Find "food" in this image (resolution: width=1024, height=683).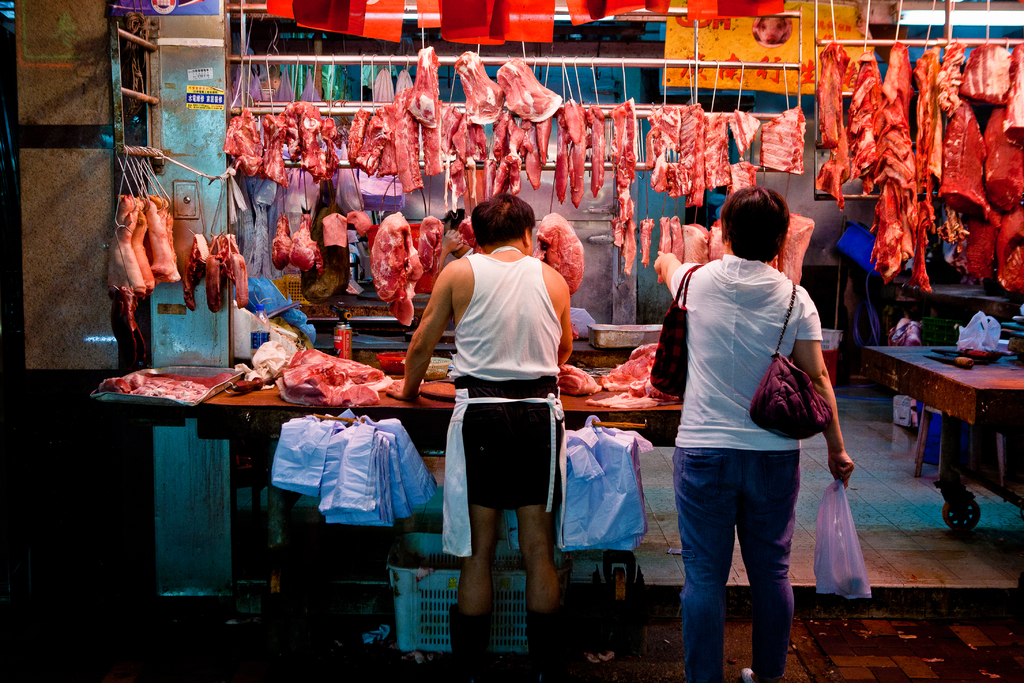
<box>348,207,372,240</box>.
